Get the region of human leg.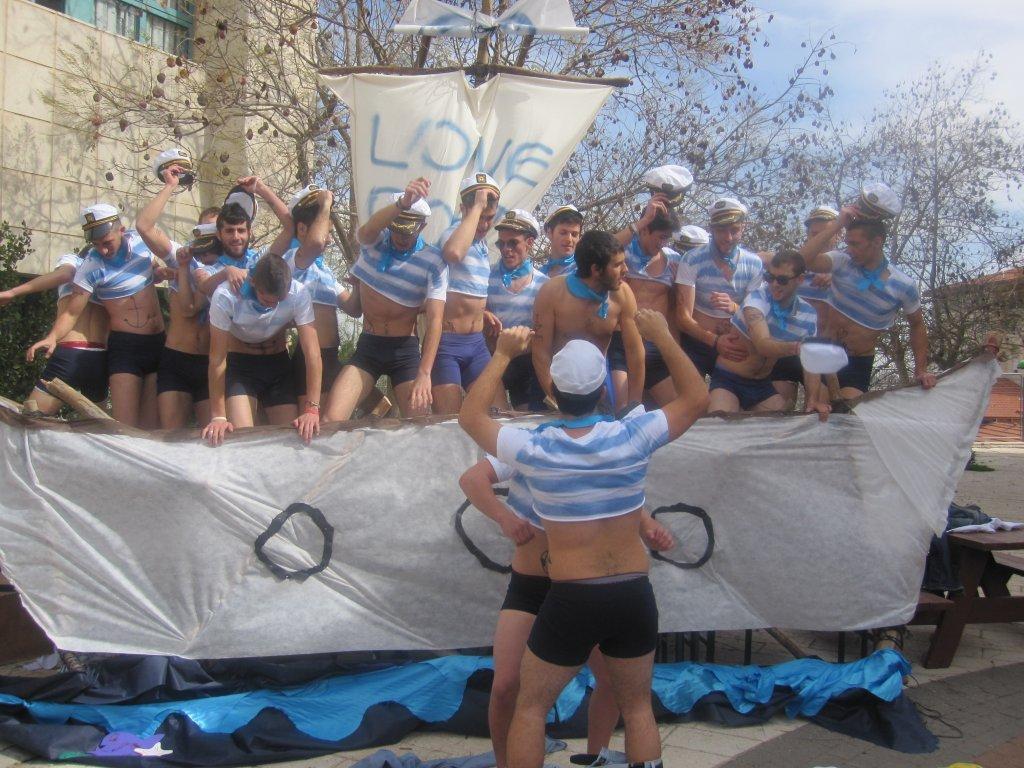
locate(265, 358, 295, 423).
